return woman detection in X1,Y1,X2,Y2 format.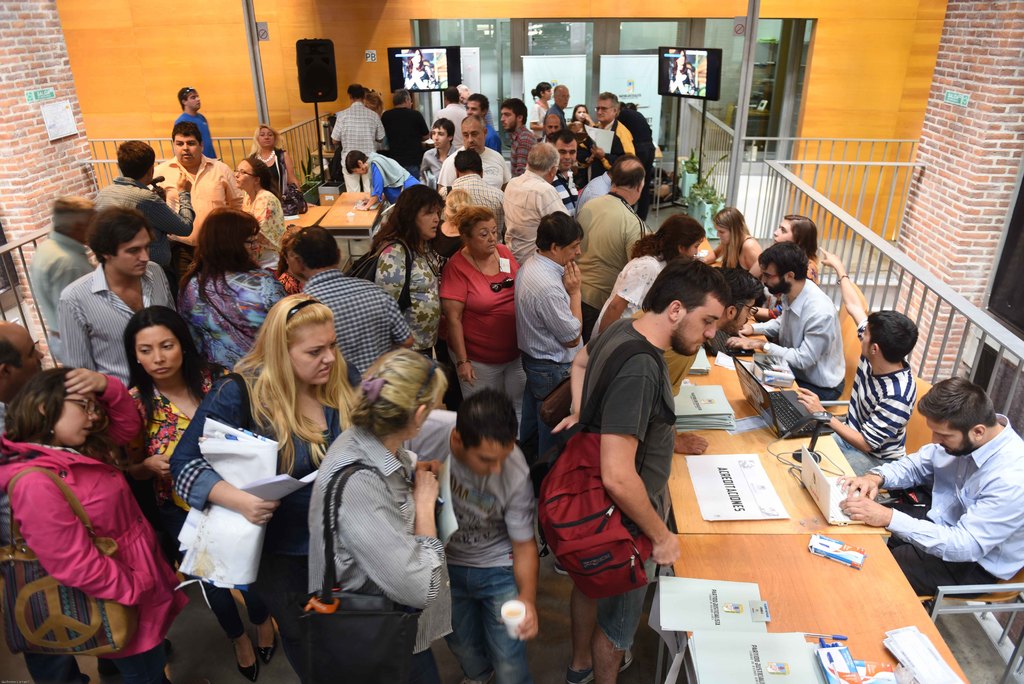
173,198,289,382.
